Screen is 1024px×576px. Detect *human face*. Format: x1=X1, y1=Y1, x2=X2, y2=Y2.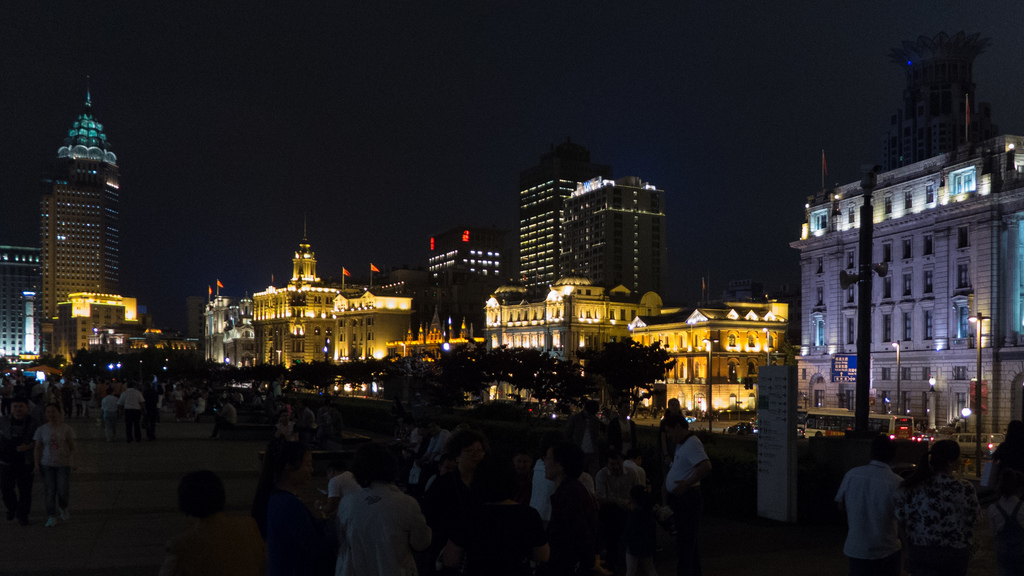
x1=12, y1=403, x2=26, y2=417.
